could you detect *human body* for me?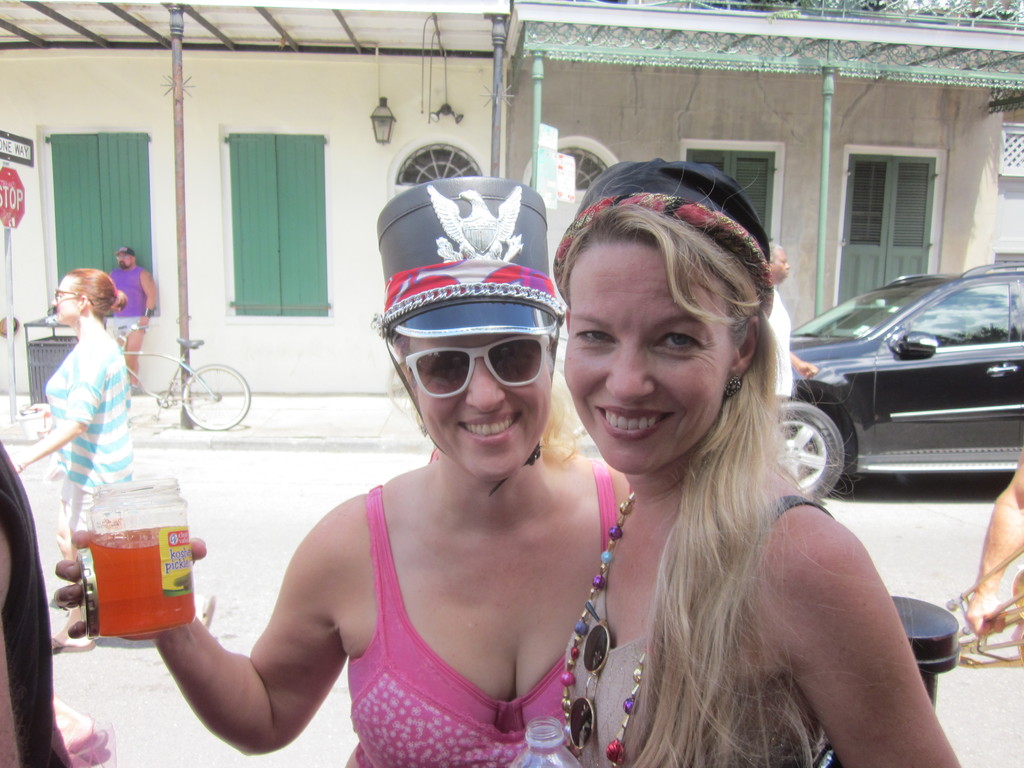
Detection result: 104, 262, 157, 385.
